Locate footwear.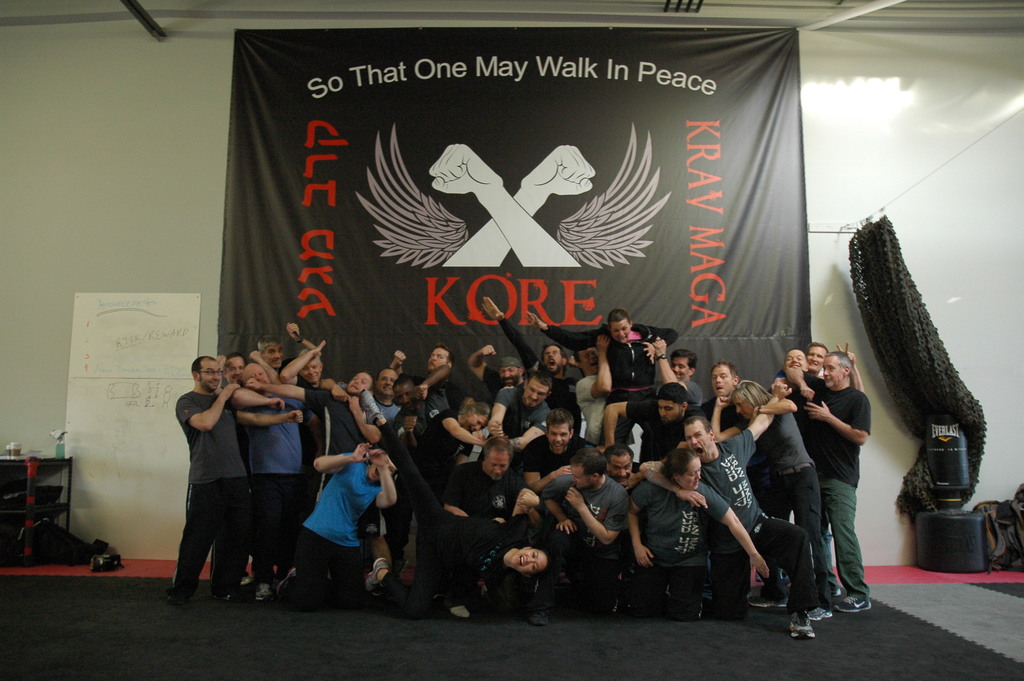
Bounding box: 803,600,833,621.
